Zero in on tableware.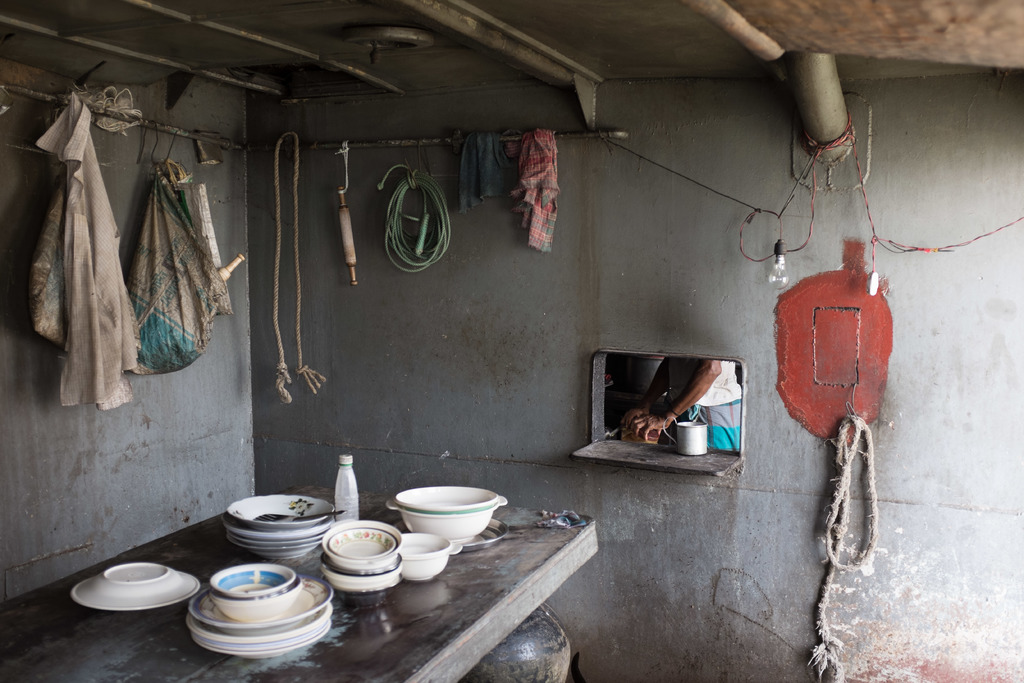
Zeroed in: region(380, 482, 507, 550).
